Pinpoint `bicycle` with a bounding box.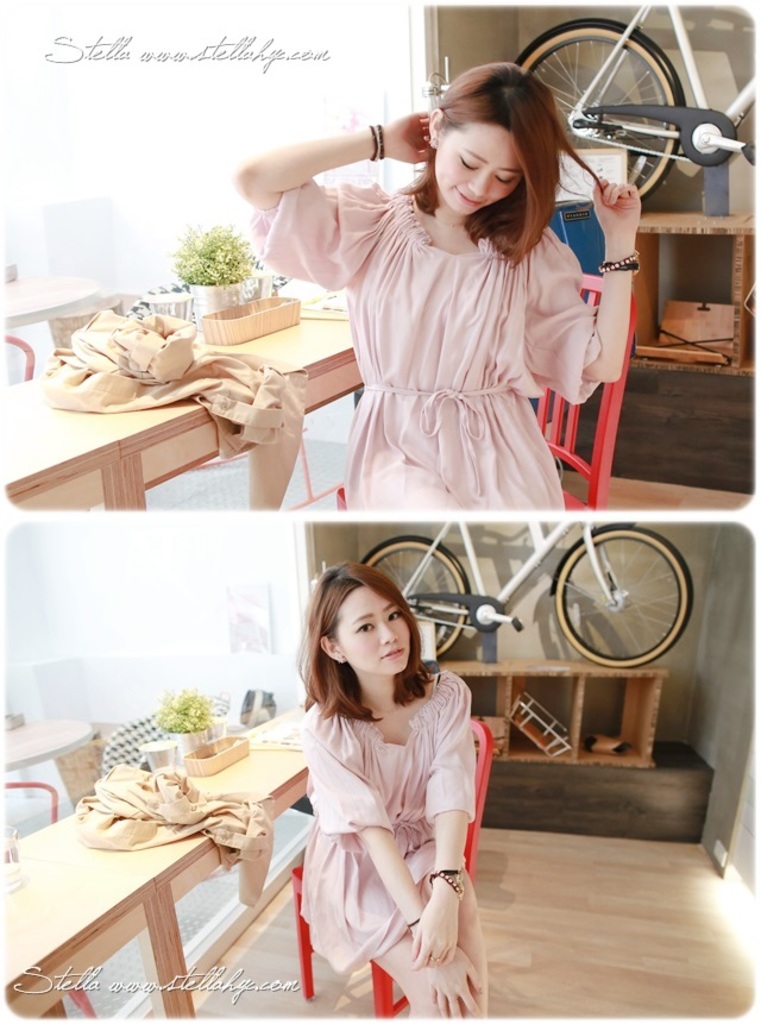
{"x1": 367, "y1": 517, "x2": 709, "y2": 659}.
